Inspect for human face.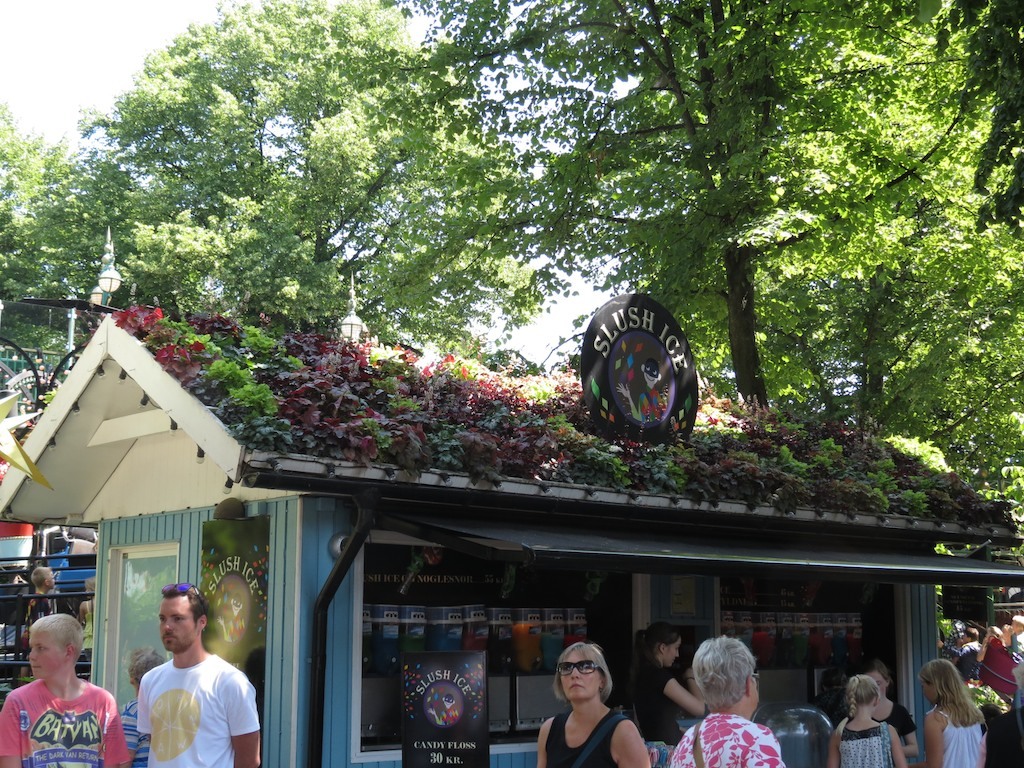
Inspection: region(866, 674, 885, 690).
